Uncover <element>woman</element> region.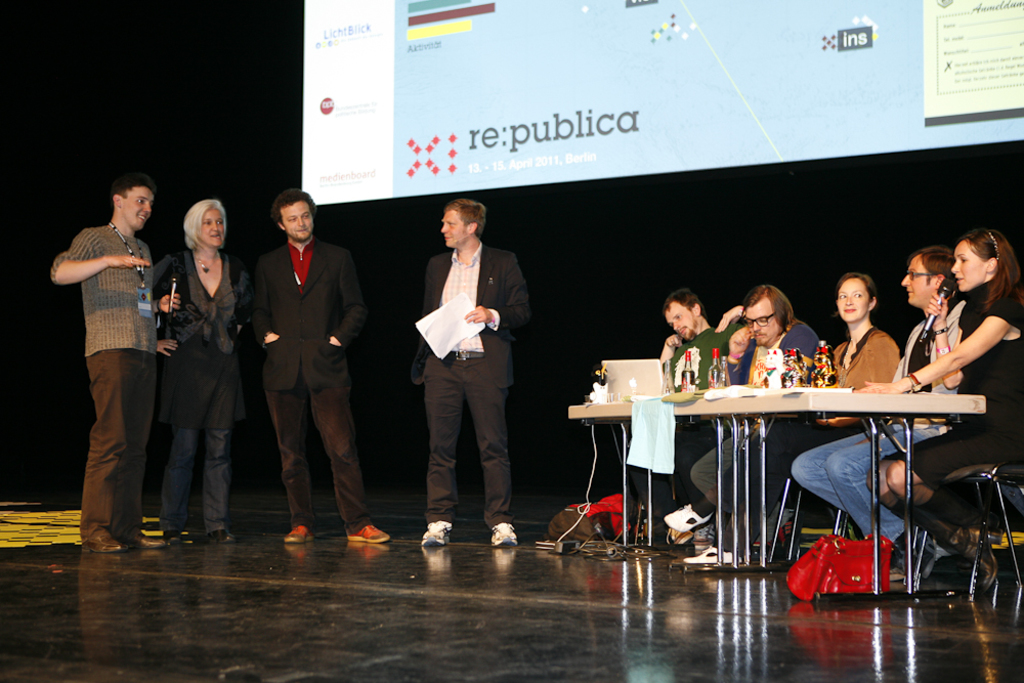
Uncovered: 868:227:1023:594.
